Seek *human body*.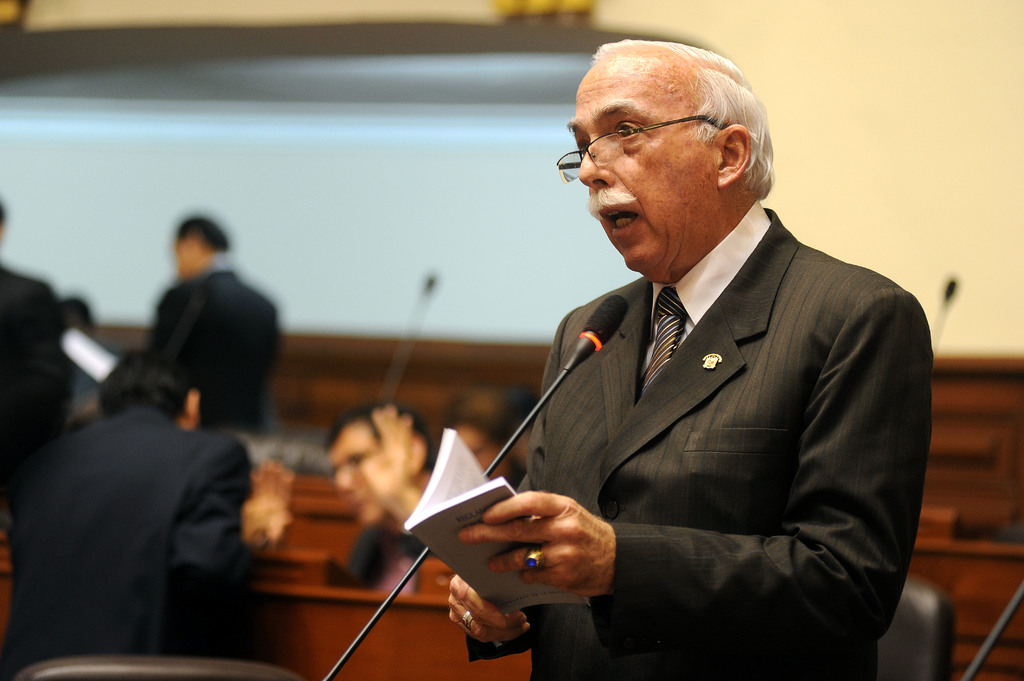
419:124:946:680.
